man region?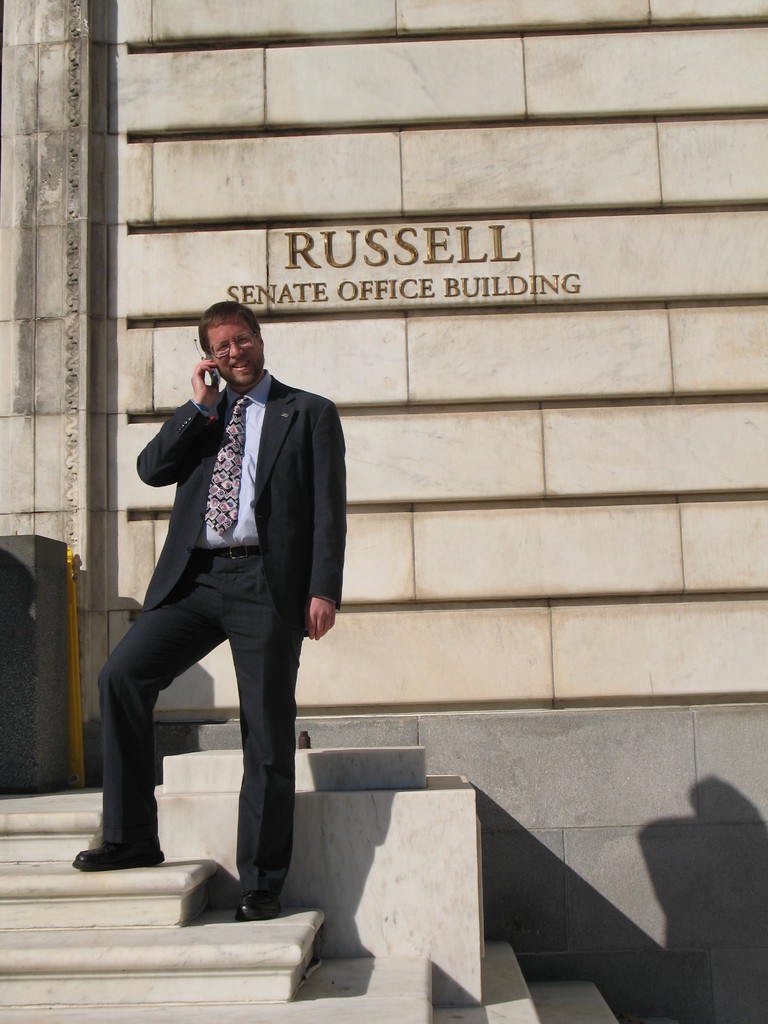
crop(73, 297, 348, 924)
